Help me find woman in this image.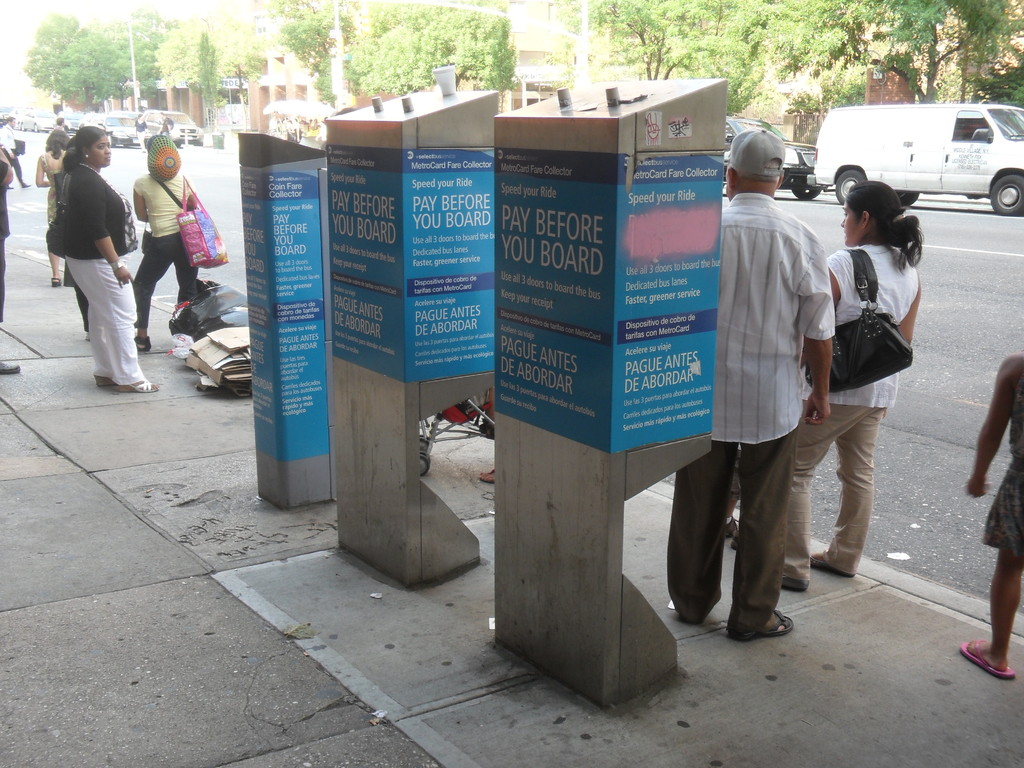
Found it: [x1=46, y1=118, x2=163, y2=410].
